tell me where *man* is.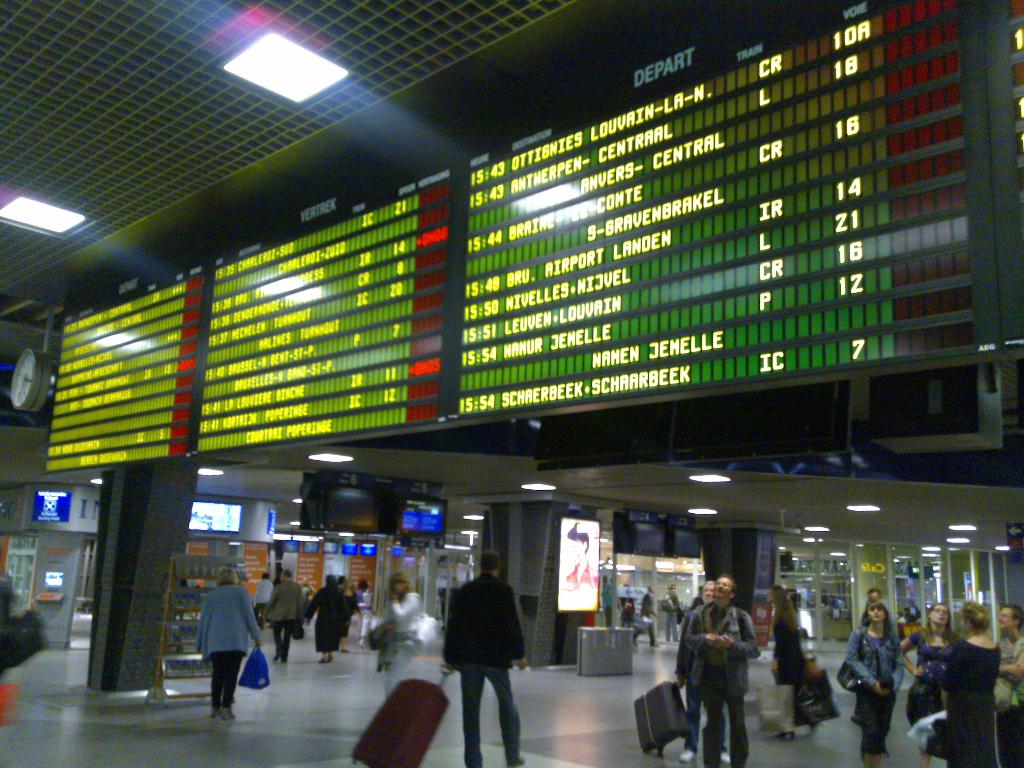
*man* is at 252/572/272/625.
